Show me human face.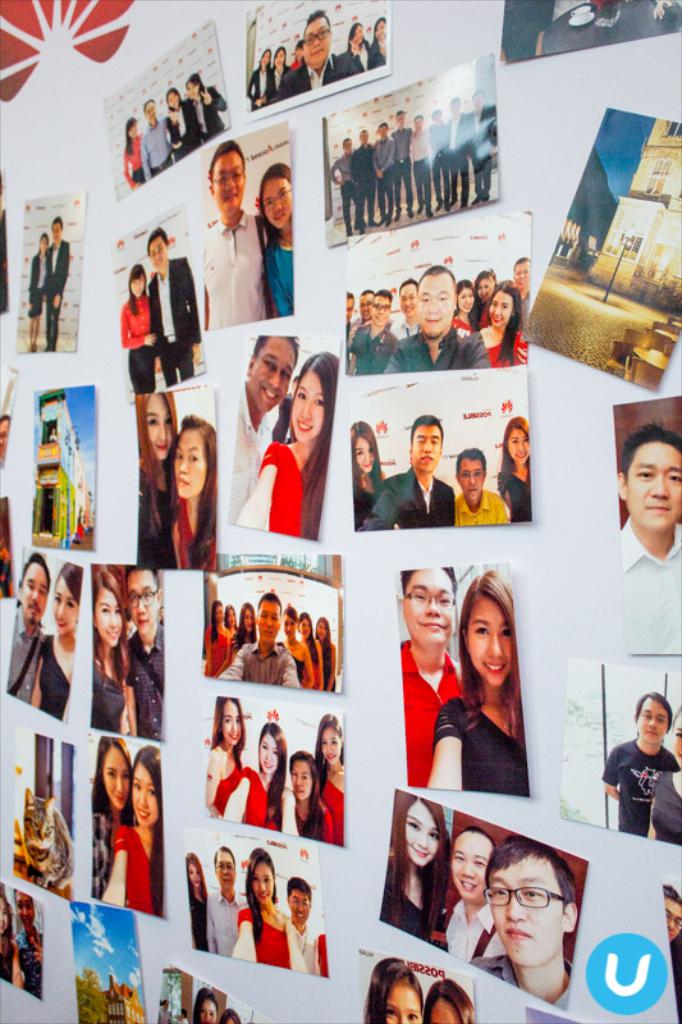
human face is here: pyautogui.locateOnScreen(488, 291, 511, 325).
